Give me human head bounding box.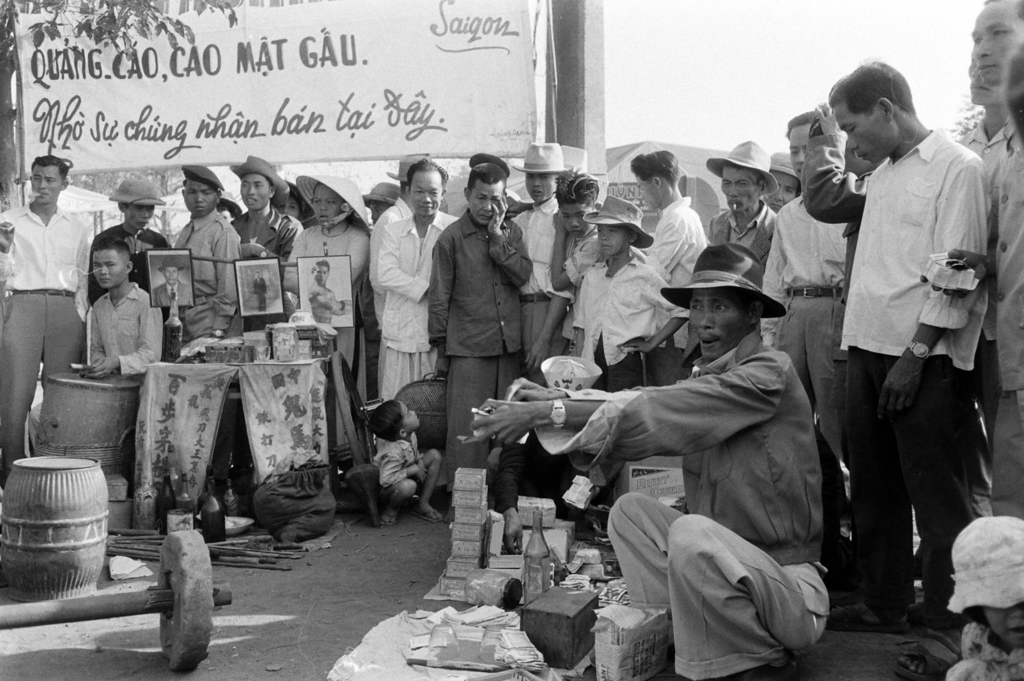
bbox(513, 142, 573, 206).
